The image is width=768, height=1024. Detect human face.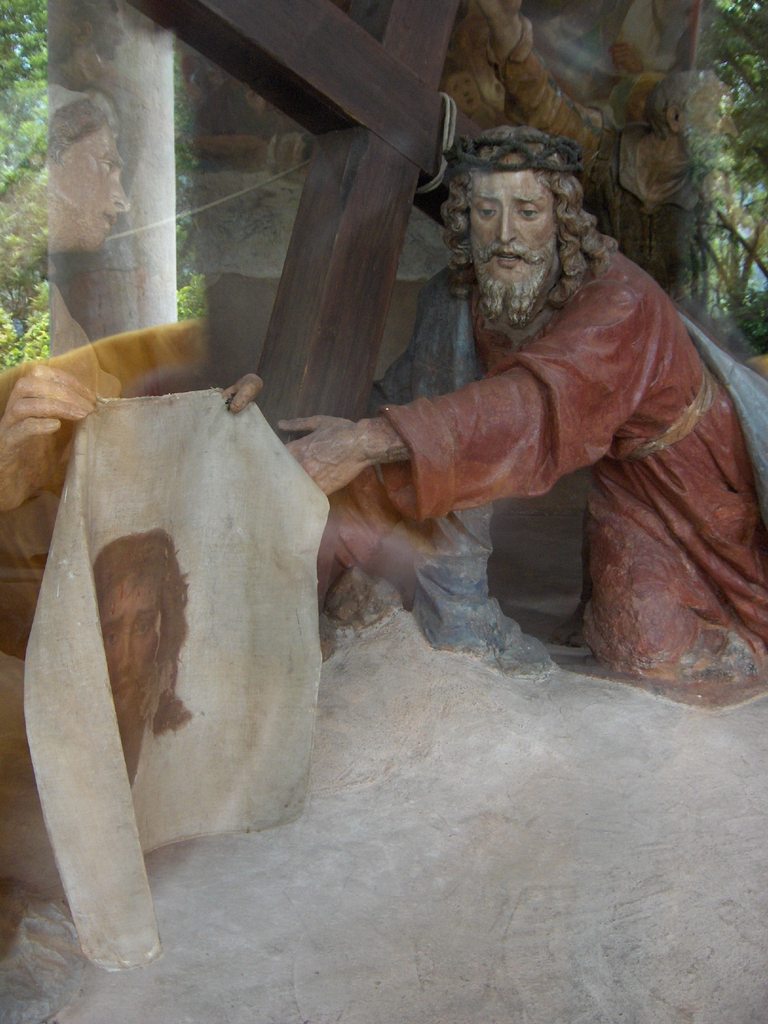
Detection: (x1=49, y1=132, x2=130, y2=251).
